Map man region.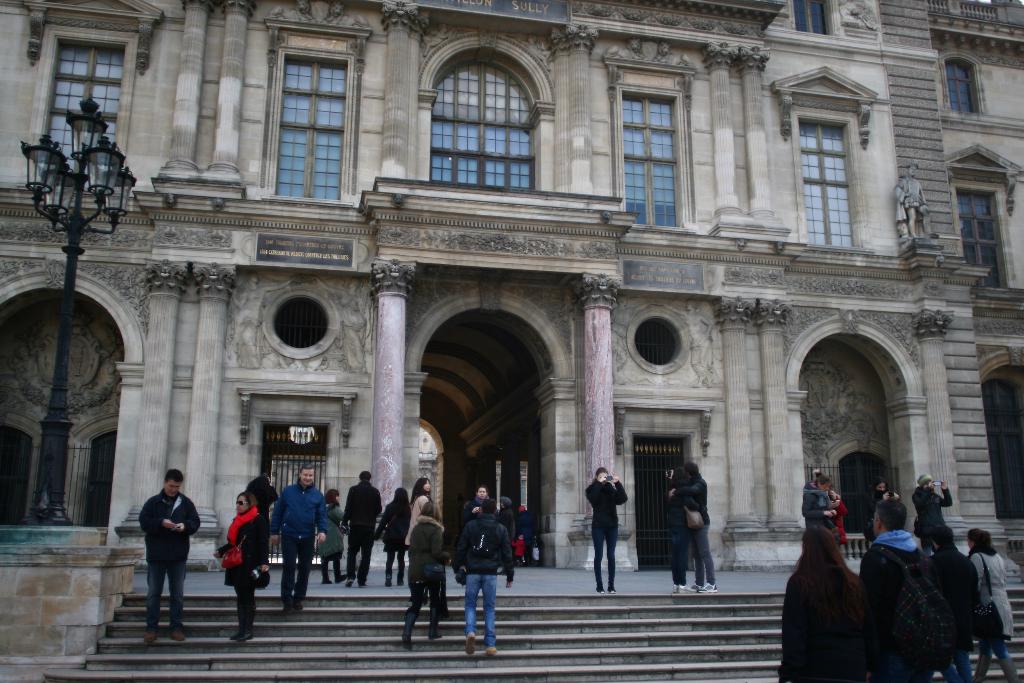
Mapped to x1=138, y1=467, x2=198, y2=646.
